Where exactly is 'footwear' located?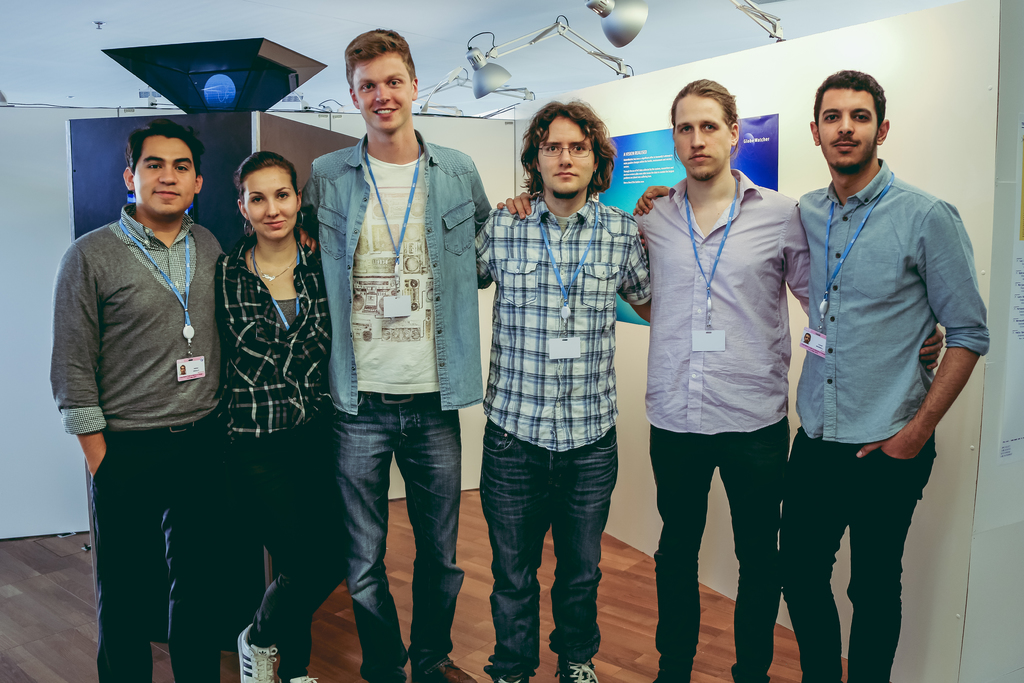
Its bounding box is <region>420, 657, 478, 681</region>.
